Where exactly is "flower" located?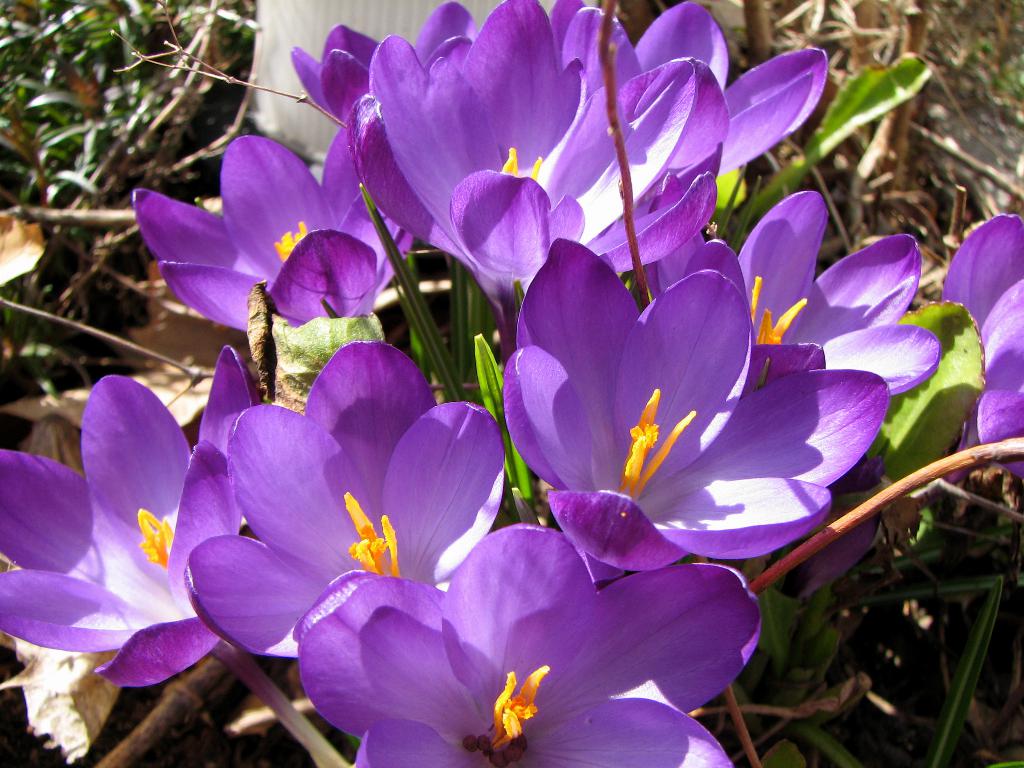
Its bounding box is l=346, t=0, r=730, b=309.
